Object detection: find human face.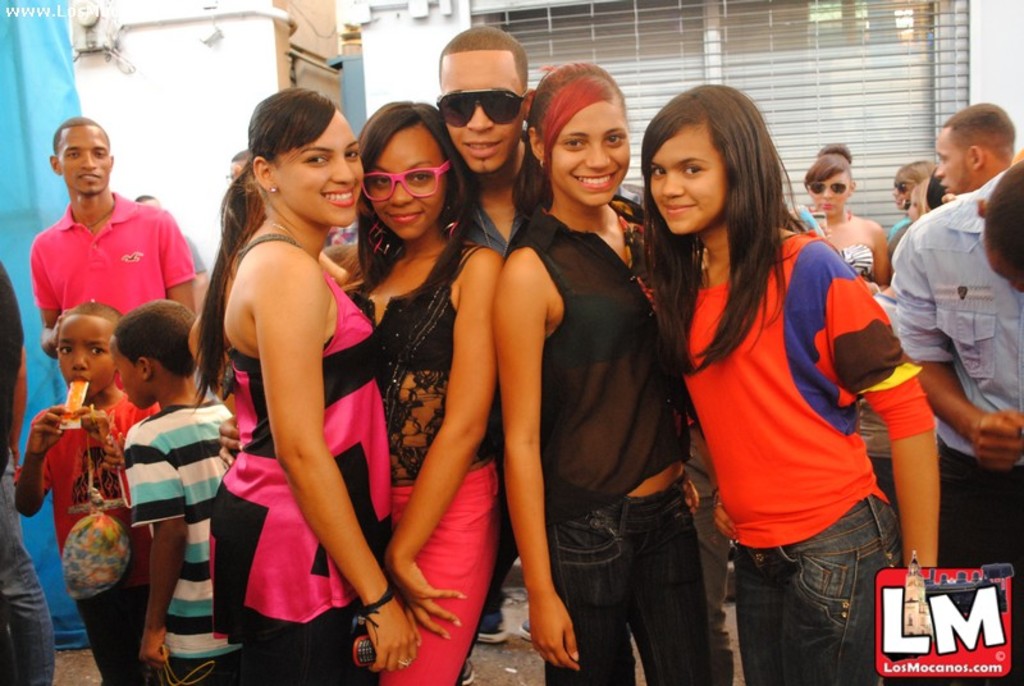
box=[274, 111, 364, 227].
